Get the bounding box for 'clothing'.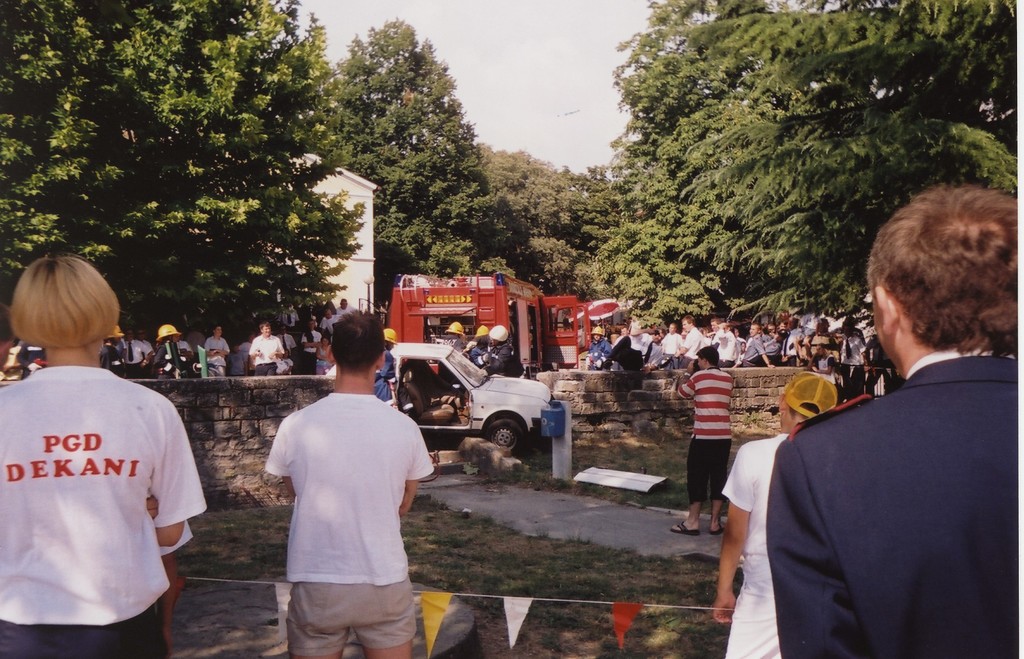
left=738, top=333, right=758, bottom=363.
